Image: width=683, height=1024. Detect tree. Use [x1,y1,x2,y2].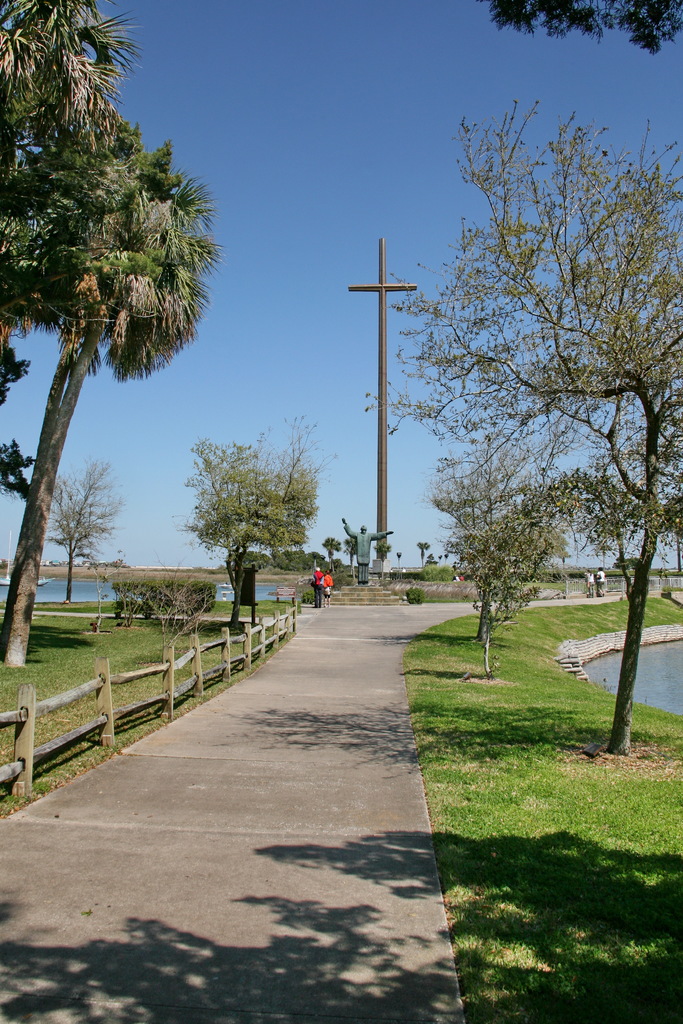
[661,494,682,573].
